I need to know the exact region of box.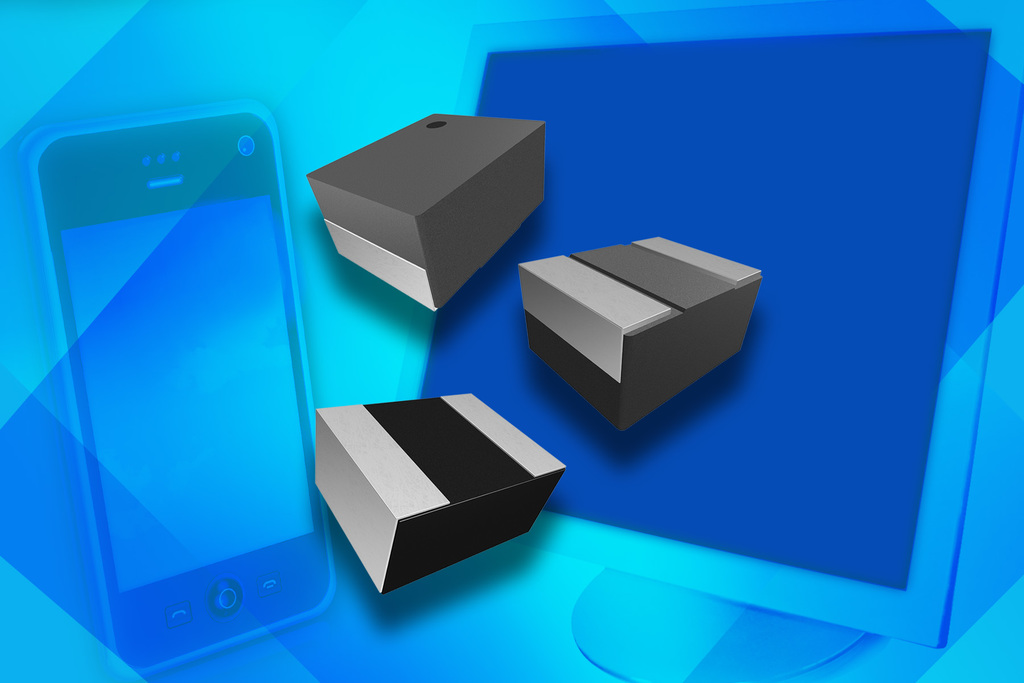
Region: 308:115:543:309.
